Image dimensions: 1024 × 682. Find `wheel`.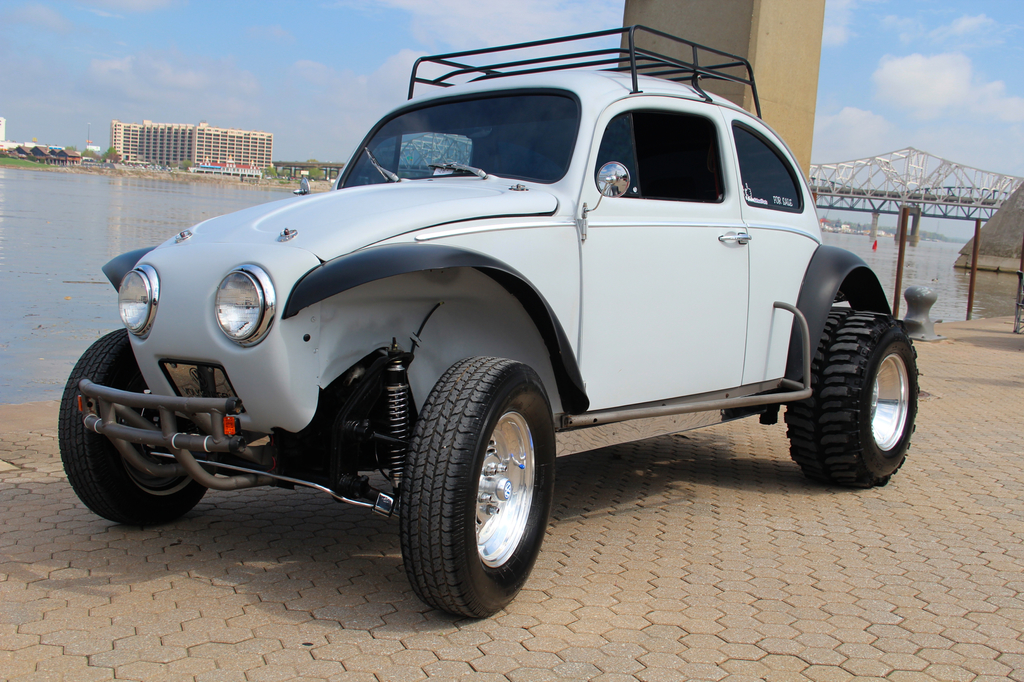
779,310,922,488.
